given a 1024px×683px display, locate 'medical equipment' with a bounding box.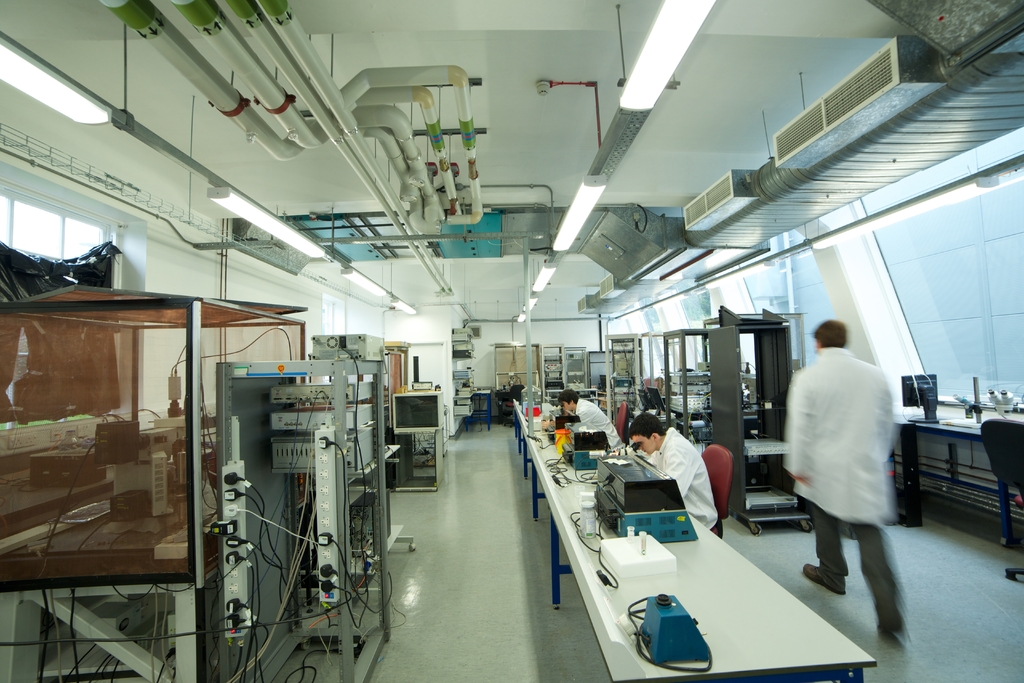
Located: bbox=[592, 524, 677, 596].
